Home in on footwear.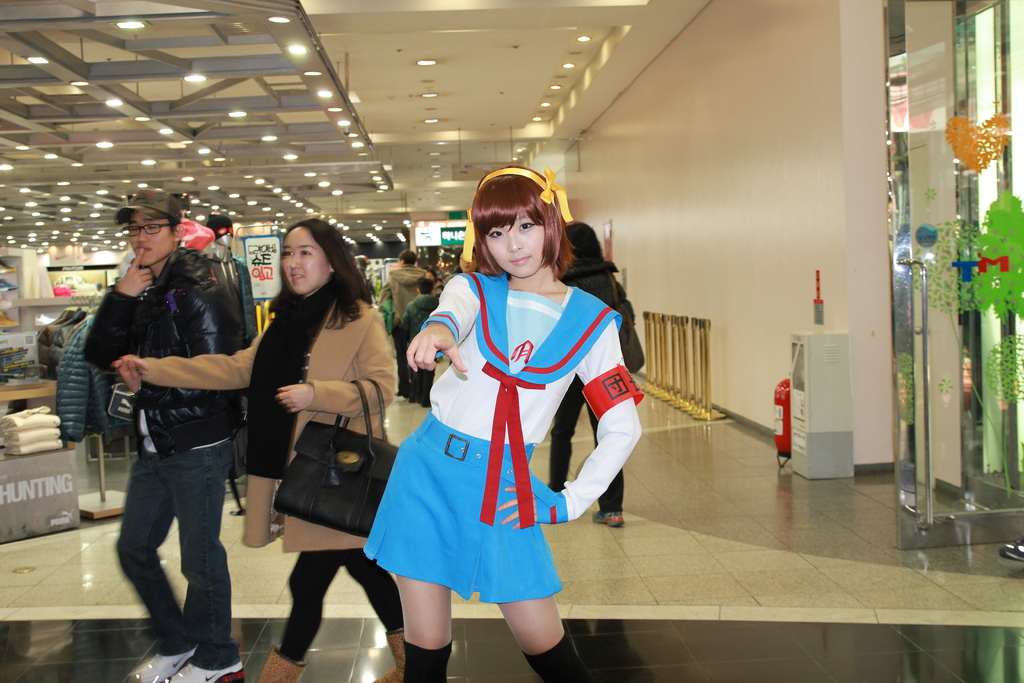
Homed in at box=[163, 660, 244, 682].
